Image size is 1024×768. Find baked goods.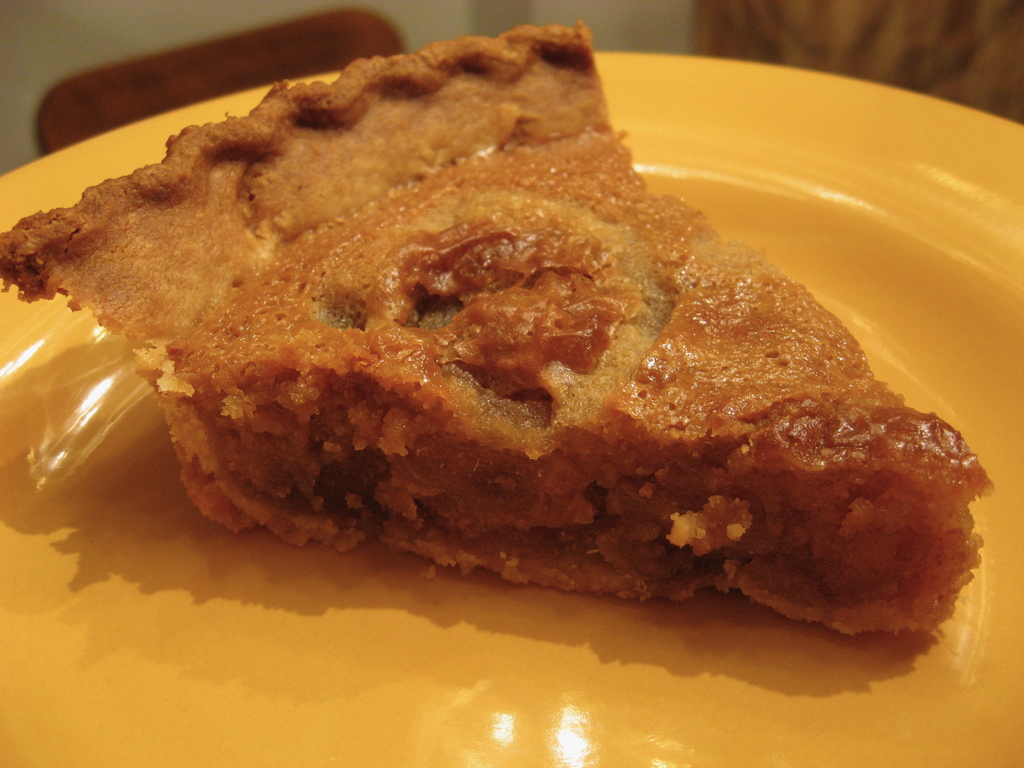
left=42, top=60, right=972, bottom=666.
